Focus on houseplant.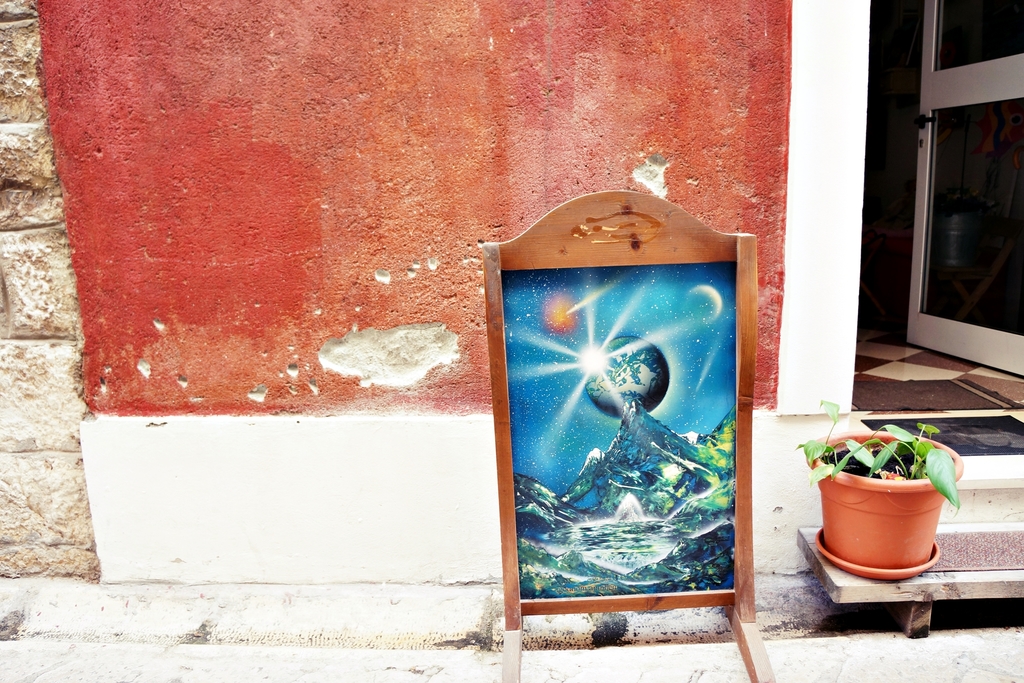
Focused at region(806, 402, 970, 572).
